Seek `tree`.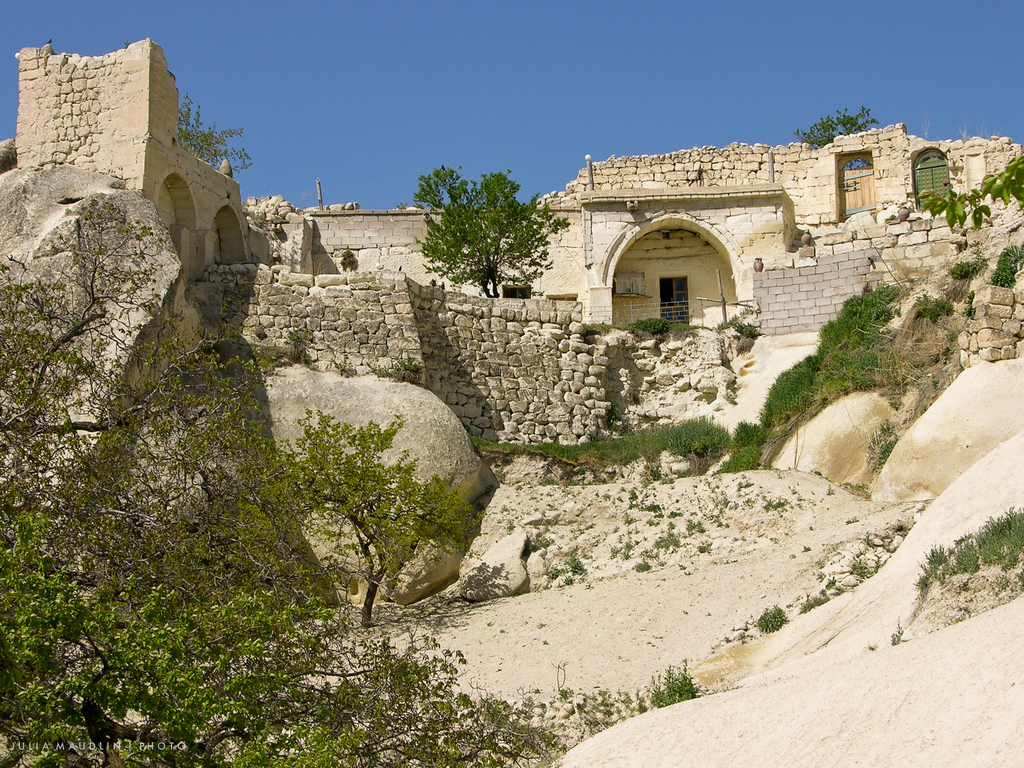
box(283, 408, 486, 624).
